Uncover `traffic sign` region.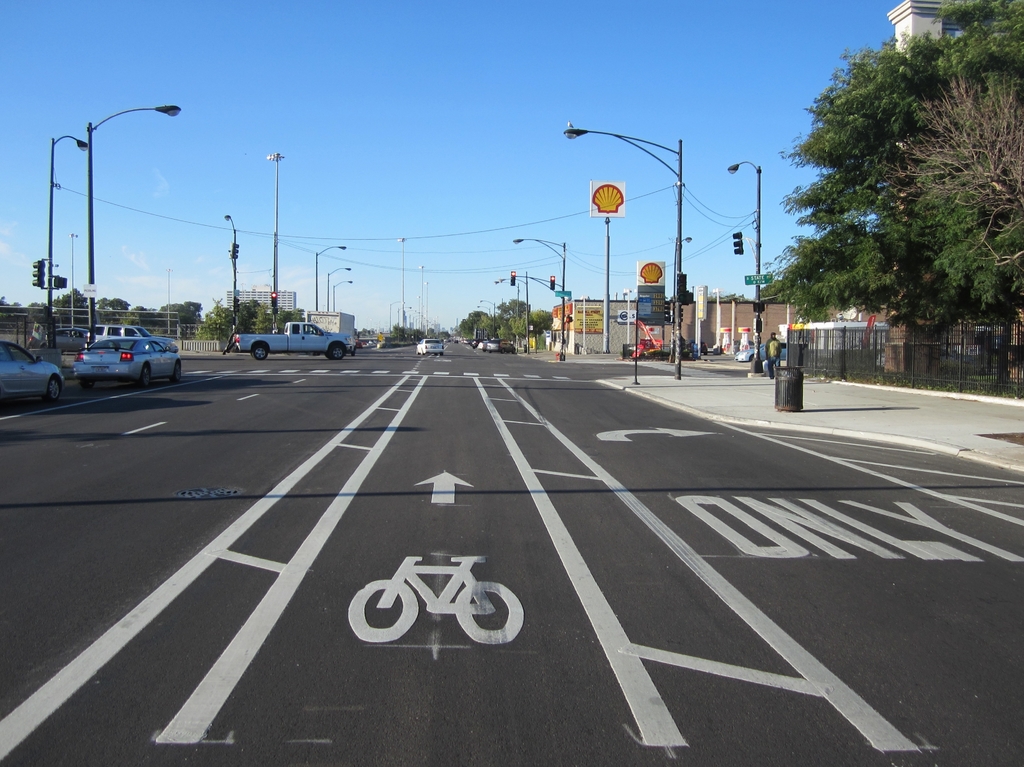
Uncovered: (x1=269, y1=291, x2=280, y2=305).
